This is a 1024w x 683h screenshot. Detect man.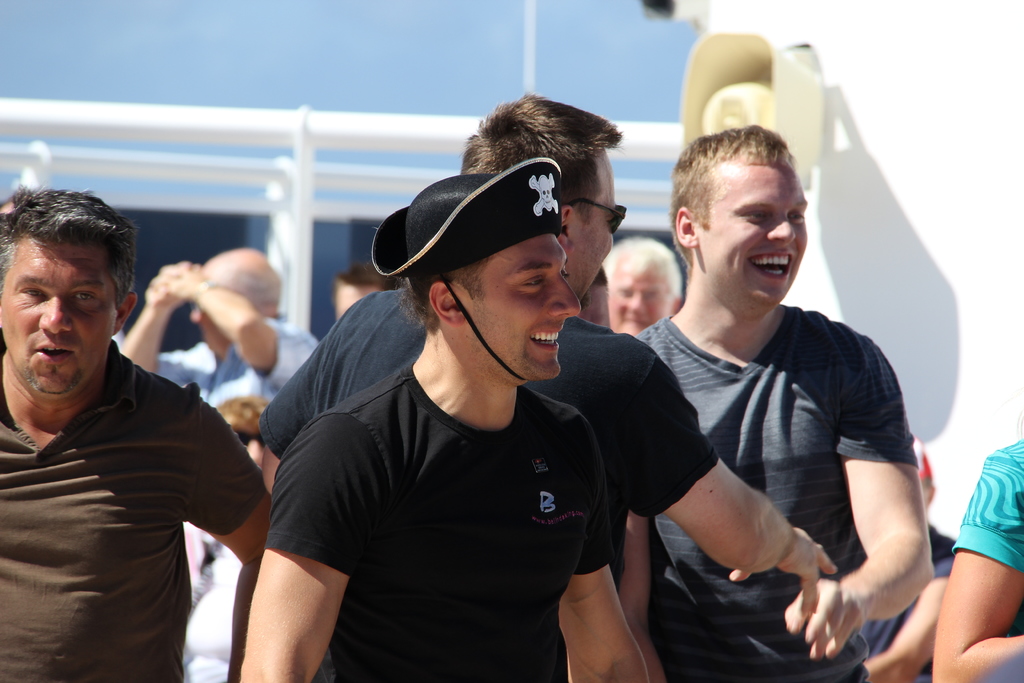
x1=245 y1=99 x2=837 y2=682.
